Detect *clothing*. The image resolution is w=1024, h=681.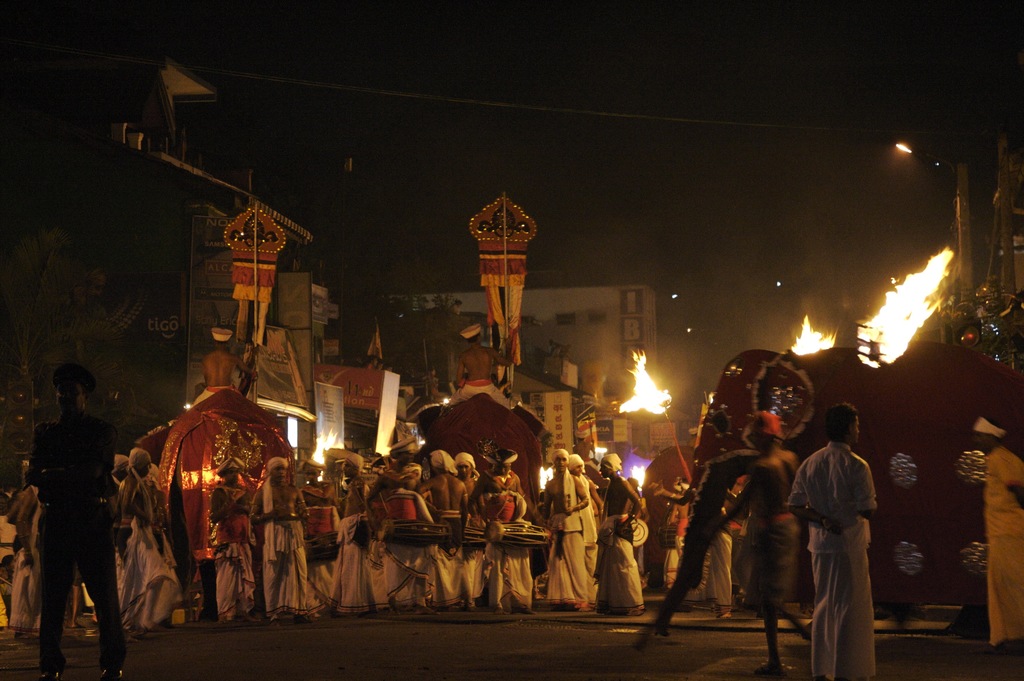
locate(794, 451, 883, 678).
